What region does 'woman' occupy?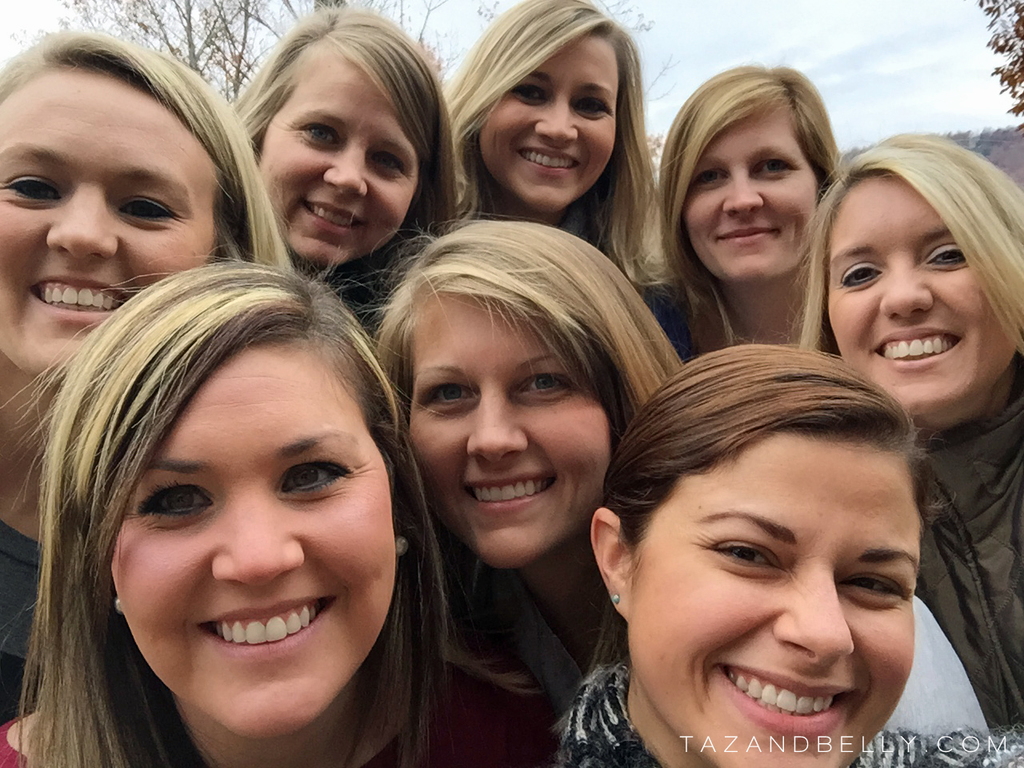
crop(530, 327, 1023, 767).
